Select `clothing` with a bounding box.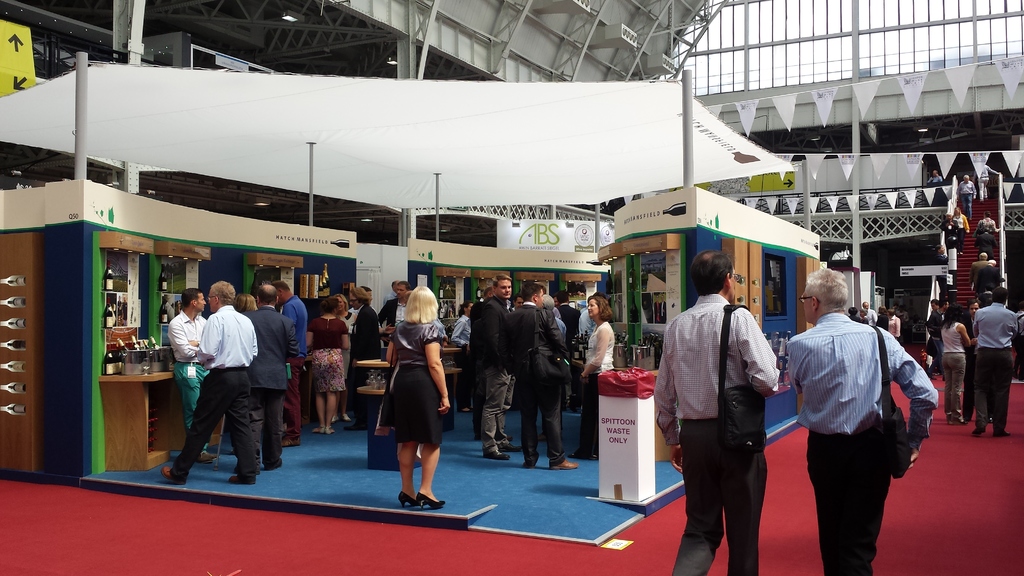
x1=237 y1=303 x2=303 y2=456.
